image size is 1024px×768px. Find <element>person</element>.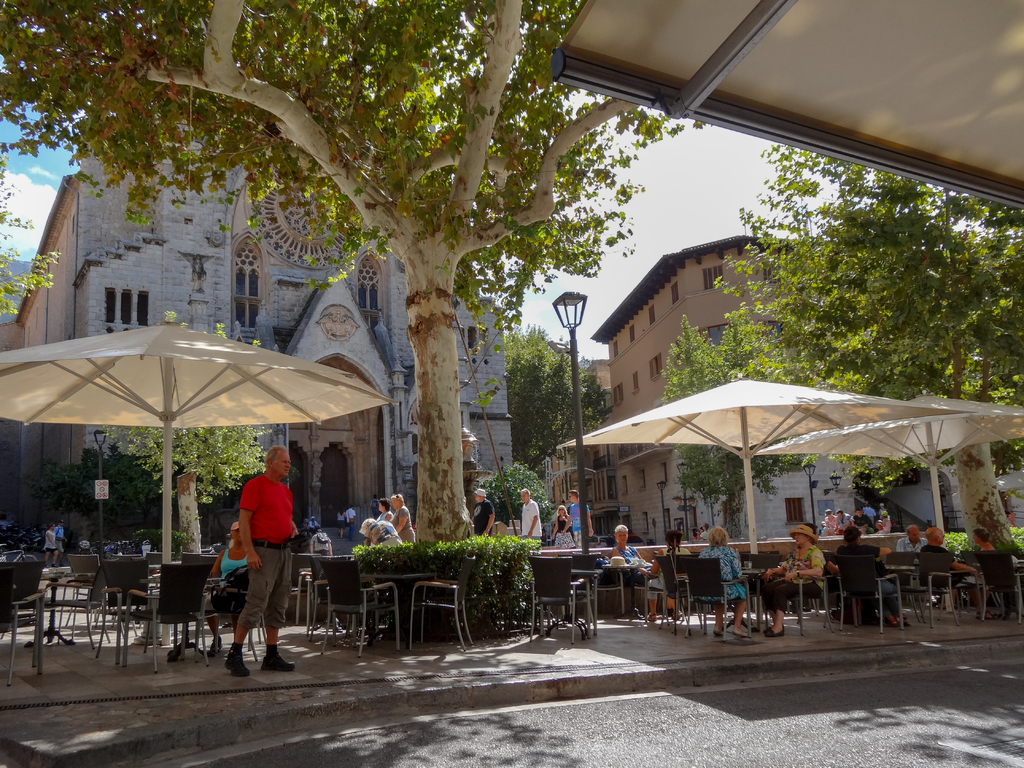
{"x1": 644, "y1": 530, "x2": 693, "y2": 624}.
